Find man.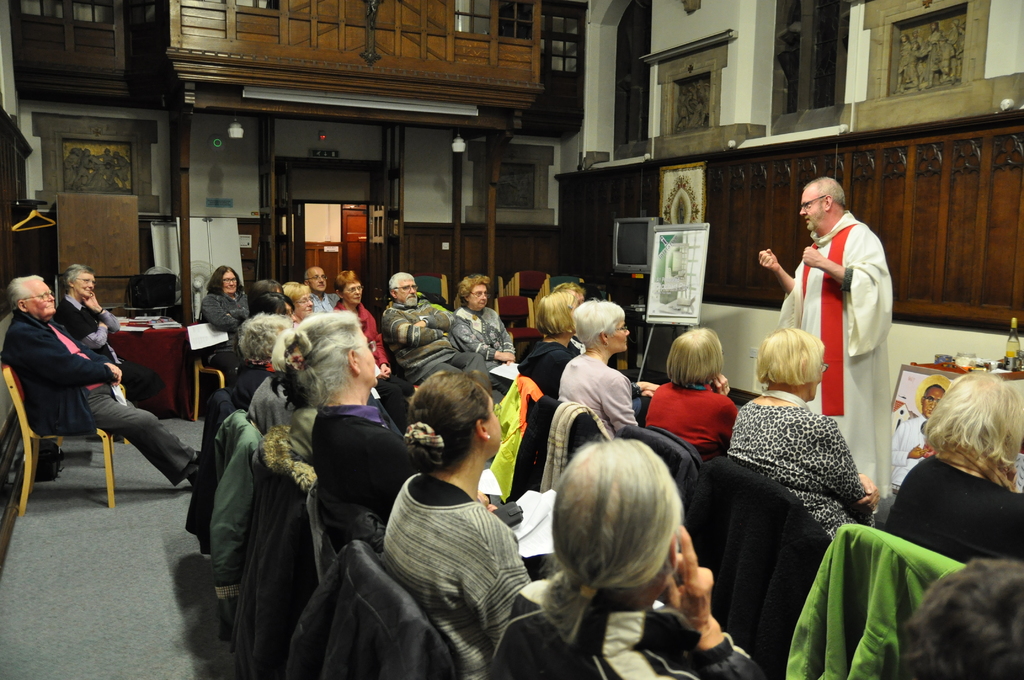
790 174 906 437.
